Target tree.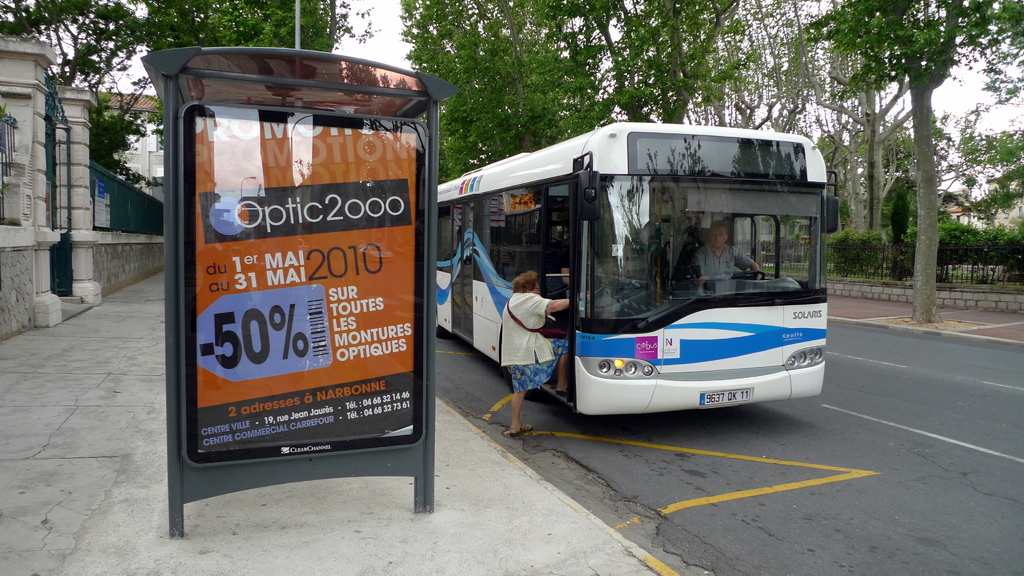
Target region: select_region(838, 13, 1003, 333).
